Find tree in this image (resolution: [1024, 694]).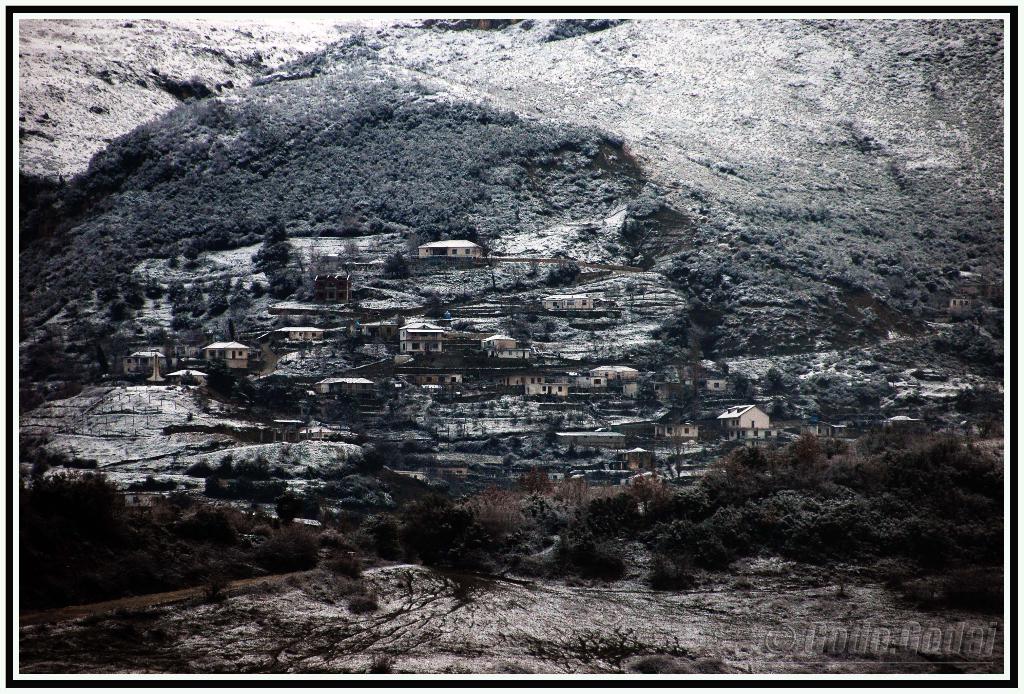
x1=168 y1=278 x2=190 y2=311.
